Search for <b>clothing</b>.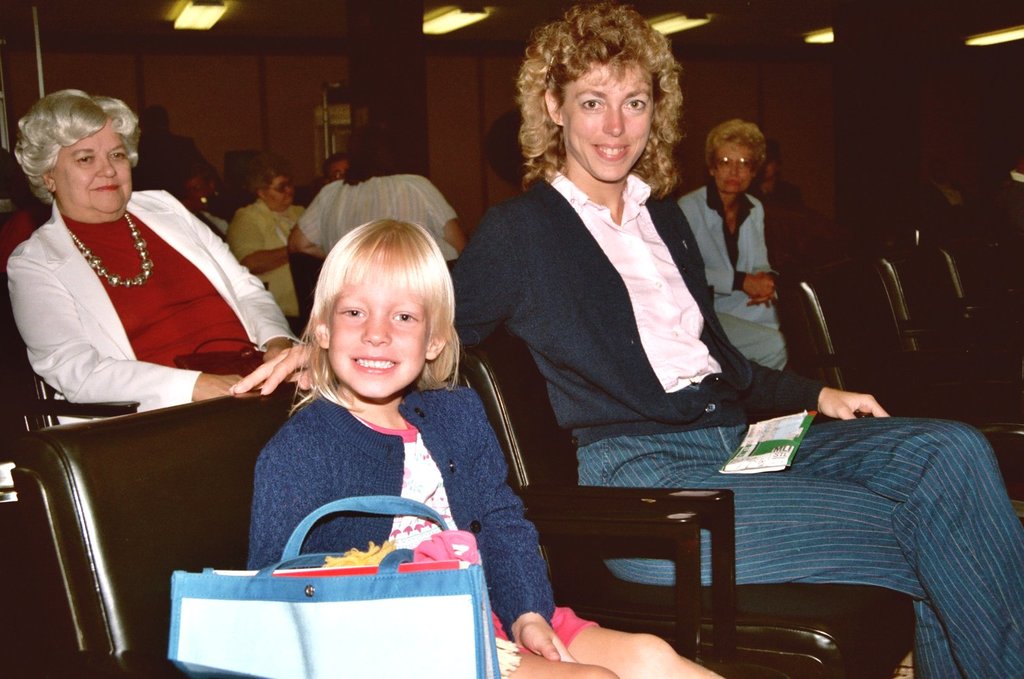
Found at [left=192, top=186, right=247, bottom=238].
